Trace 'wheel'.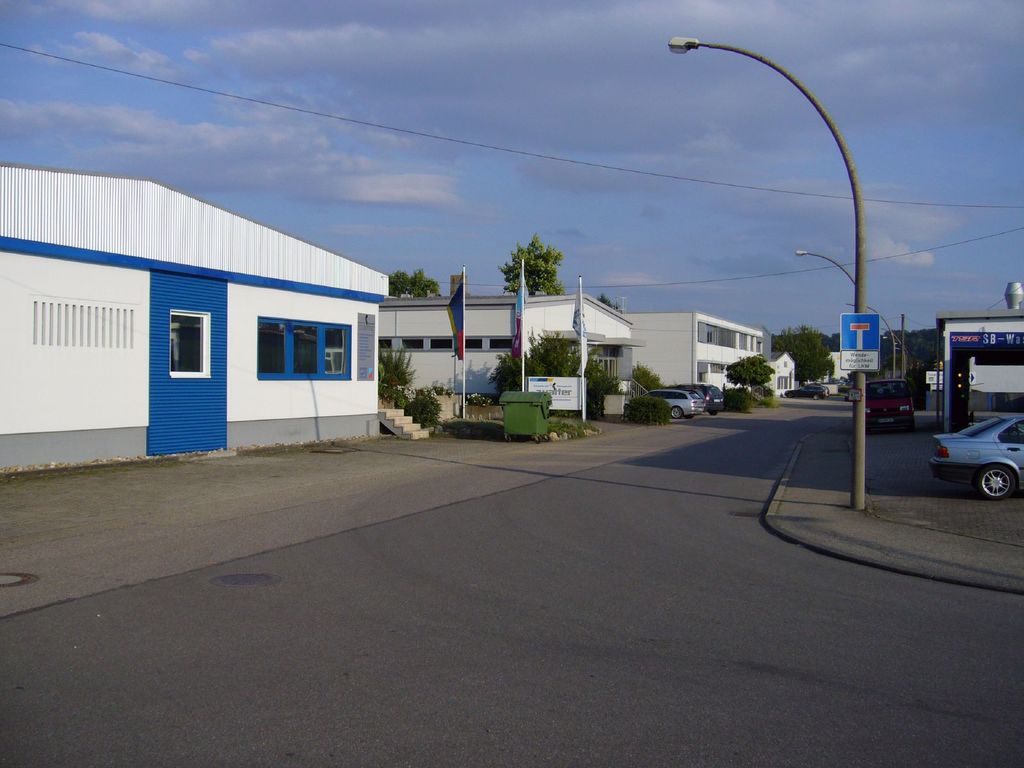
Traced to rect(708, 411, 718, 416).
